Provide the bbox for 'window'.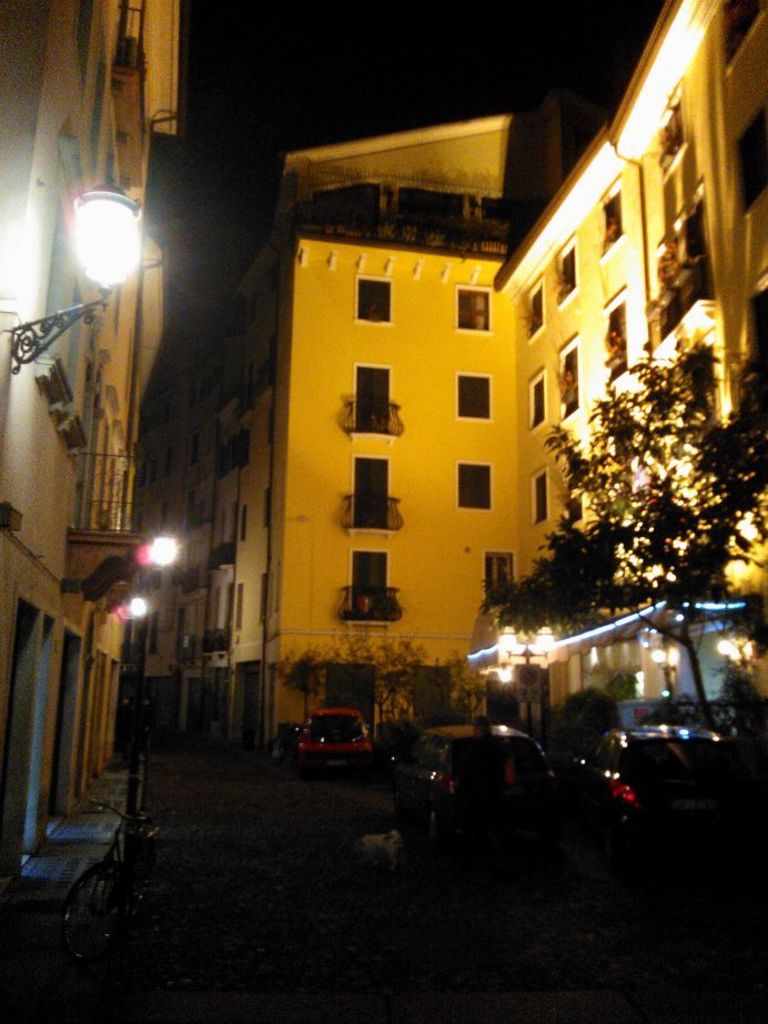
[left=525, top=367, right=548, bottom=417].
